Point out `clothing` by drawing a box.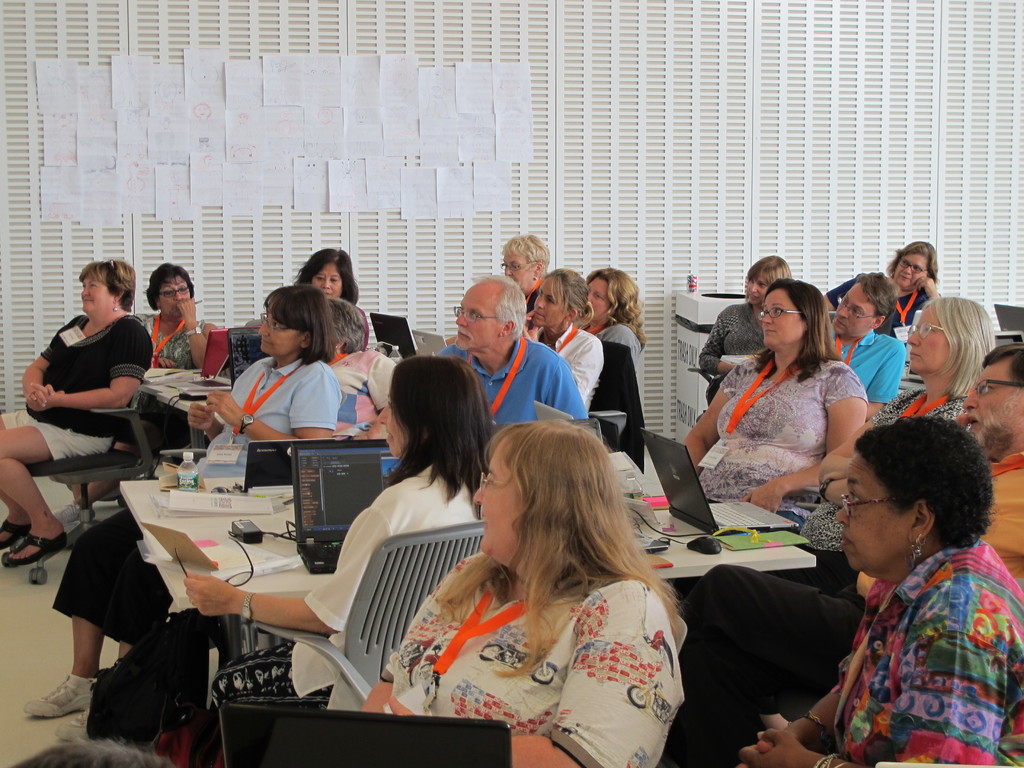
l=51, t=351, r=339, b=652.
